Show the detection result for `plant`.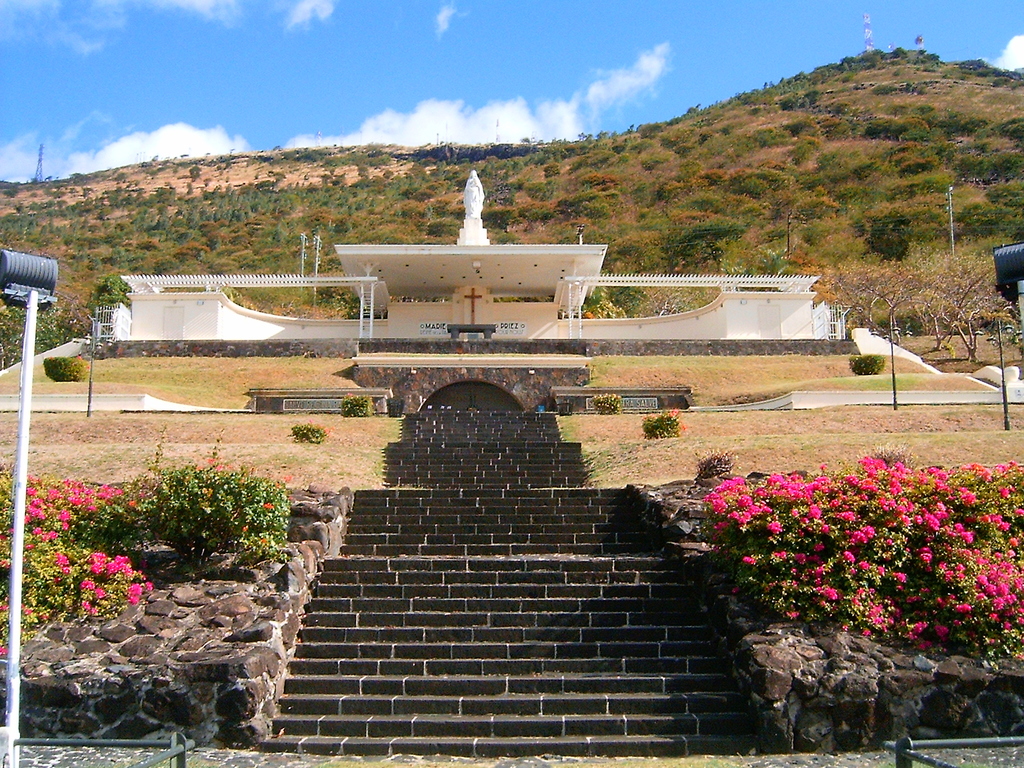
[left=589, top=390, right=636, bottom=420].
